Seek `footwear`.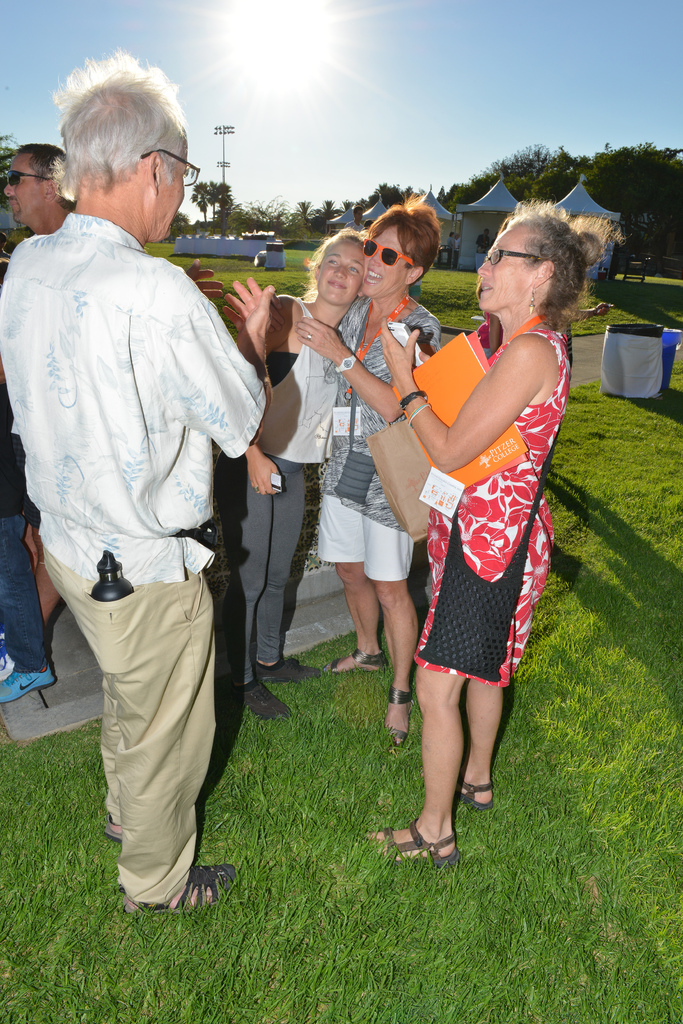
[x1=329, y1=648, x2=396, y2=680].
